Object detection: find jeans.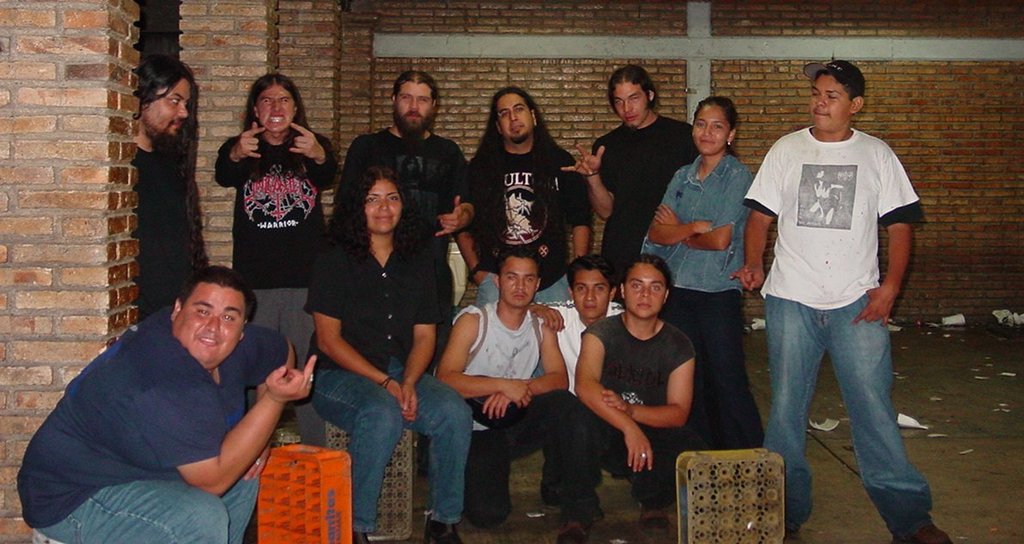
pyautogui.locateOnScreen(759, 300, 942, 543).
